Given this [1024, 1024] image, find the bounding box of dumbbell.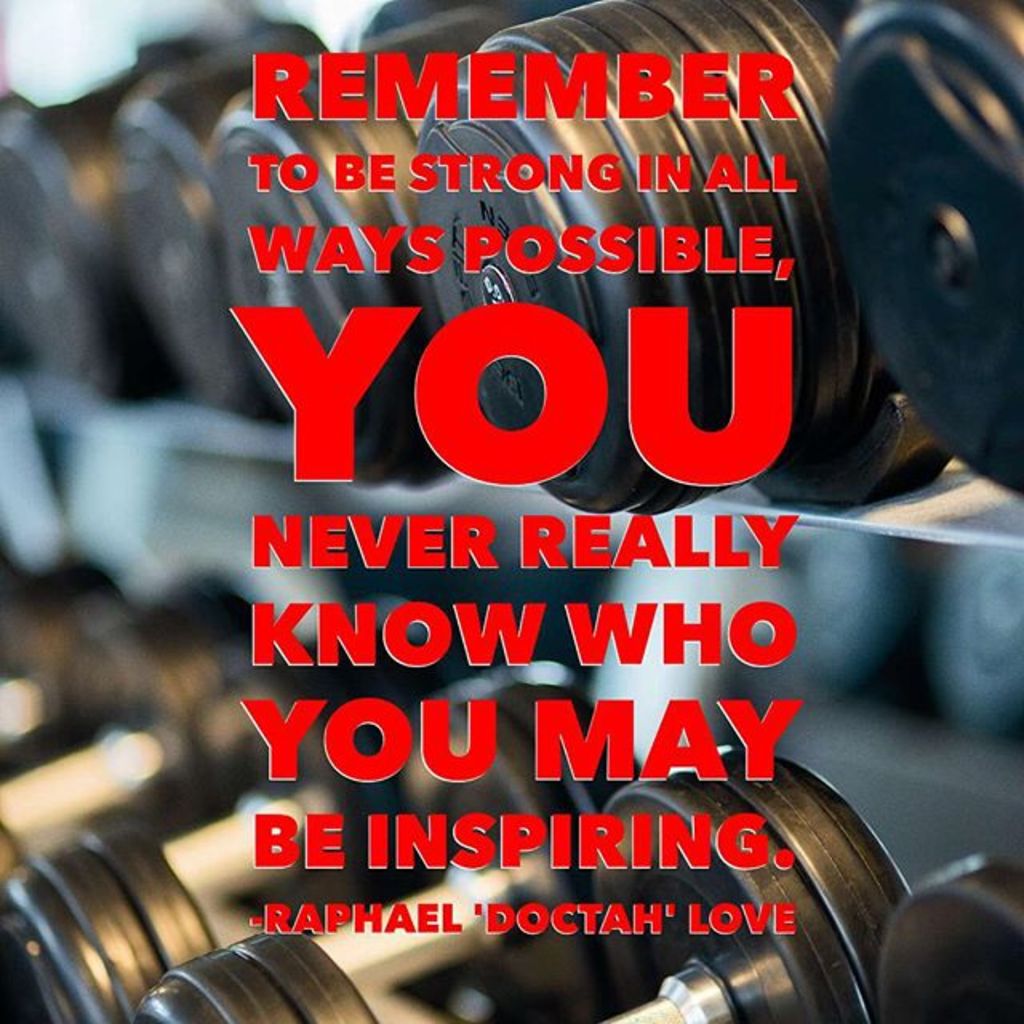
{"left": 821, "top": 0, "right": 1022, "bottom": 498}.
